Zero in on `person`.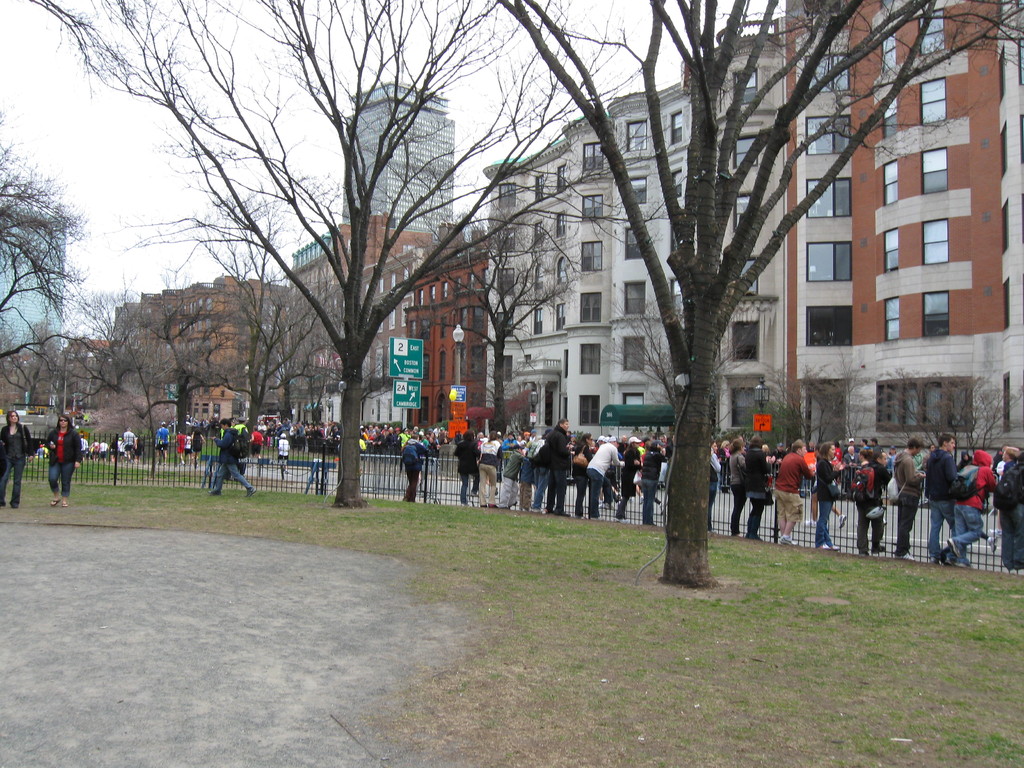
Zeroed in: rect(454, 428, 483, 508).
